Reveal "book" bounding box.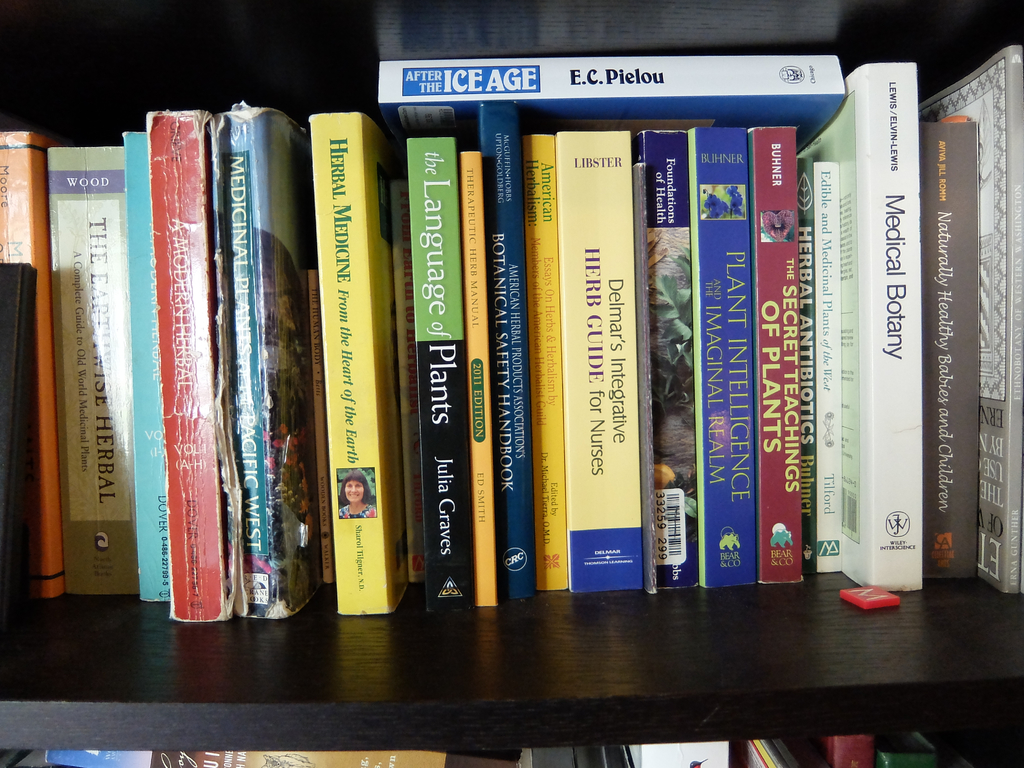
Revealed: (left=923, top=115, right=977, bottom=579).
